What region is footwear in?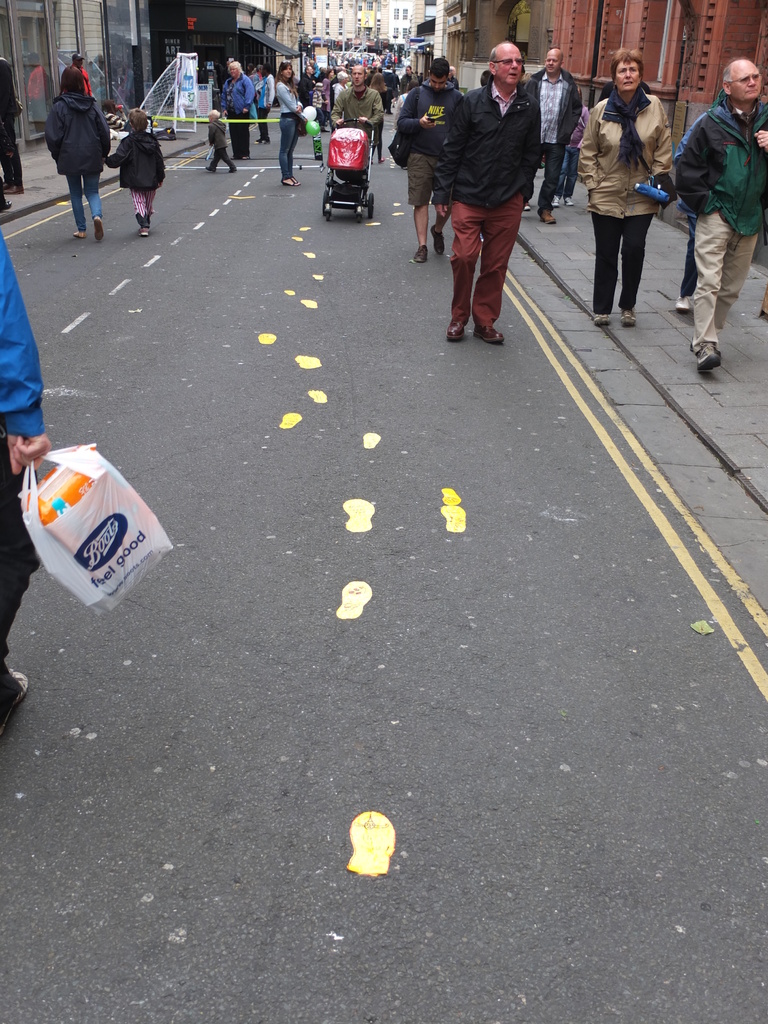
crop(447, 317, 466, 343).
